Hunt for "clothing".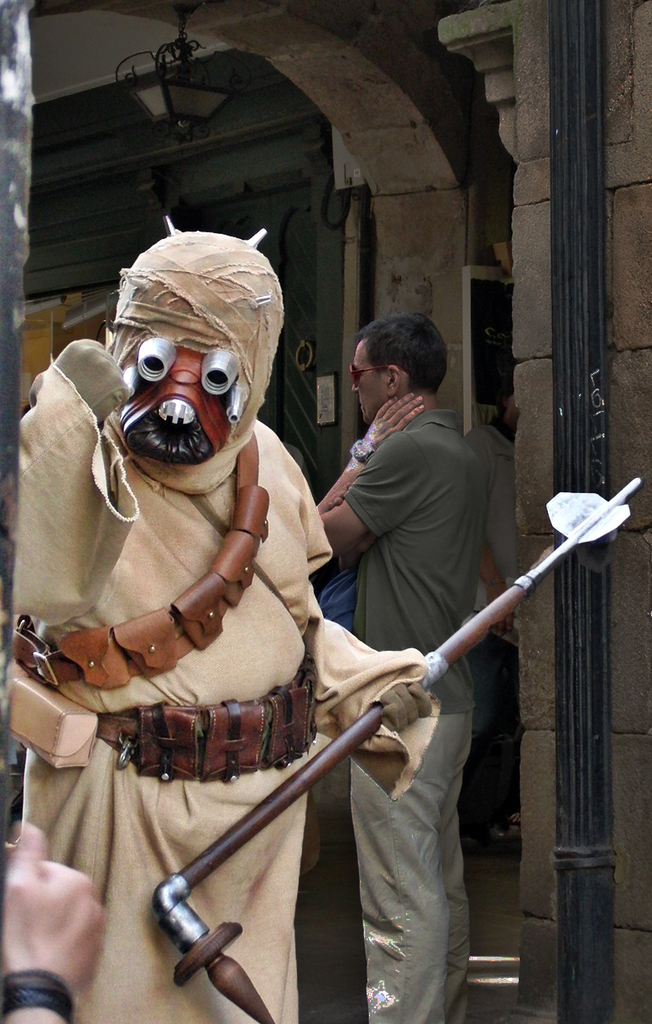
Hunted down at 342,410,483,1023.
